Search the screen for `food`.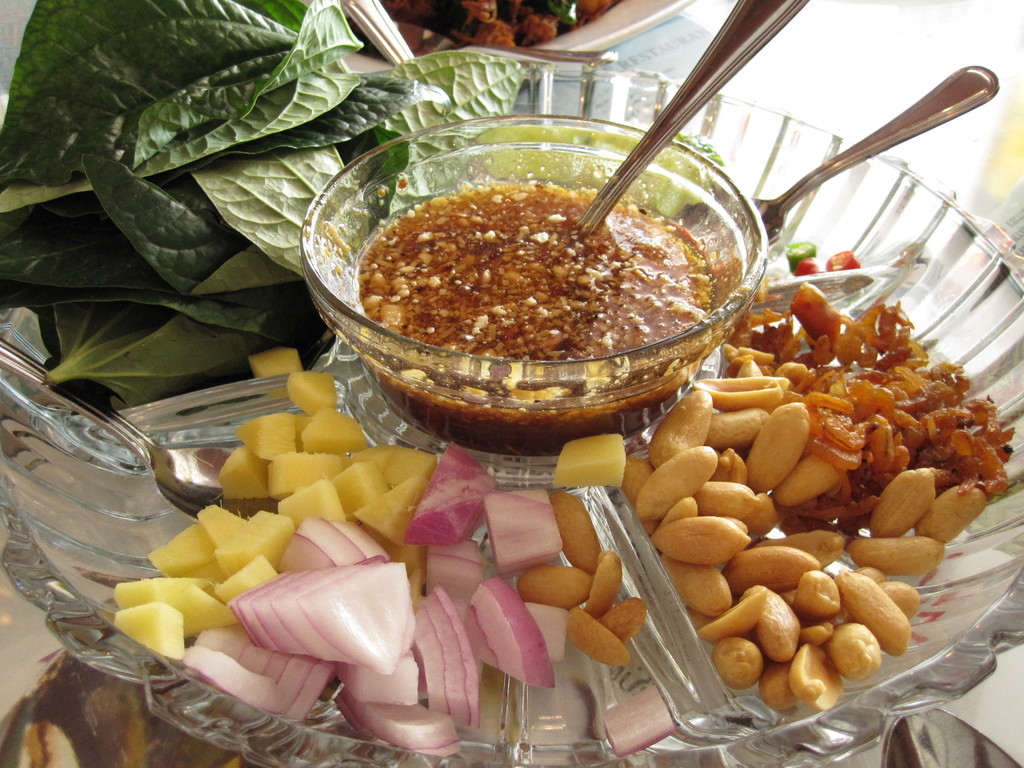
Found at [x1=824, y1=247, x2=861, y2=273].
